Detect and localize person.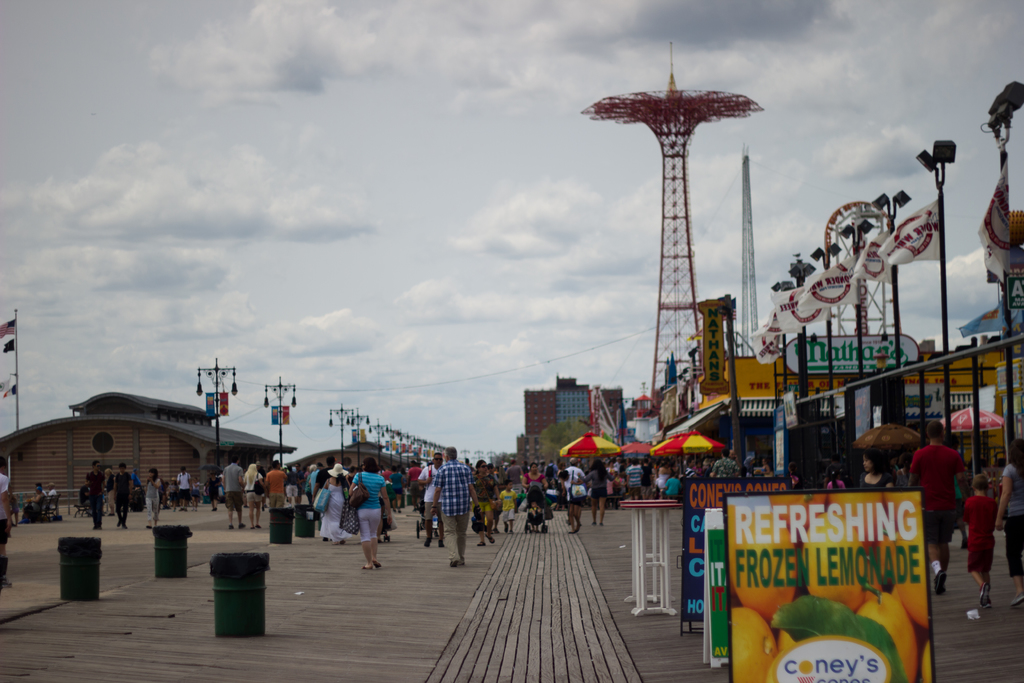
Localized at locate(415, 452, 444, 544).
